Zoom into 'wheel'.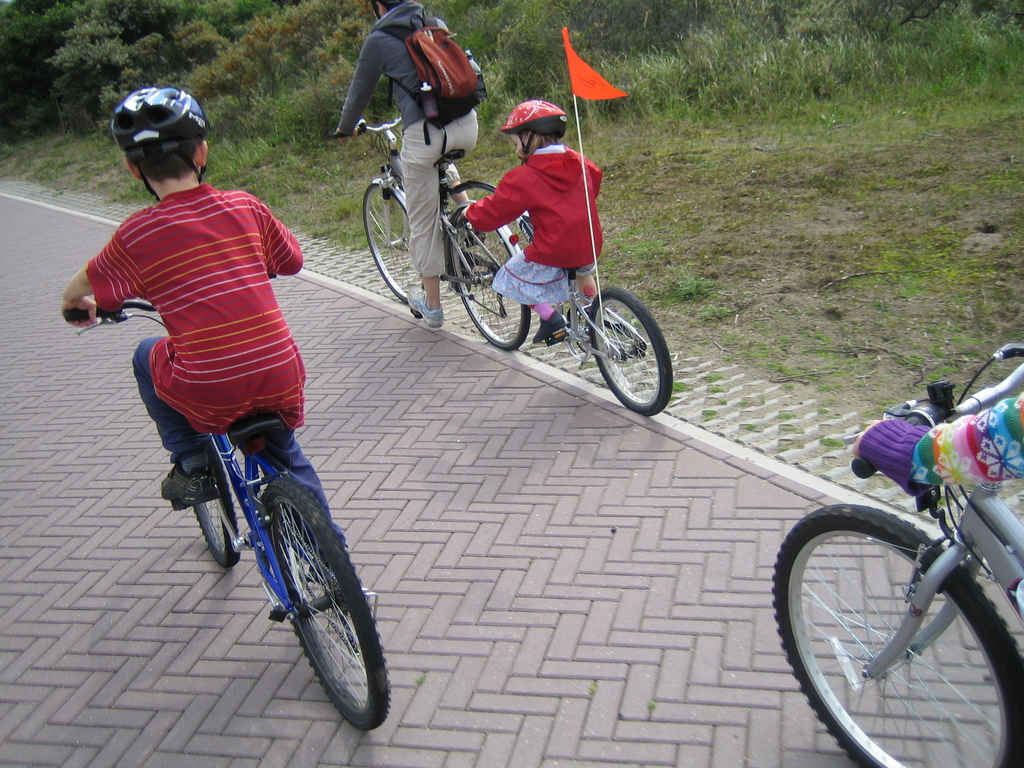
Zoom target: select_region(769, 504, 1023, 767).
